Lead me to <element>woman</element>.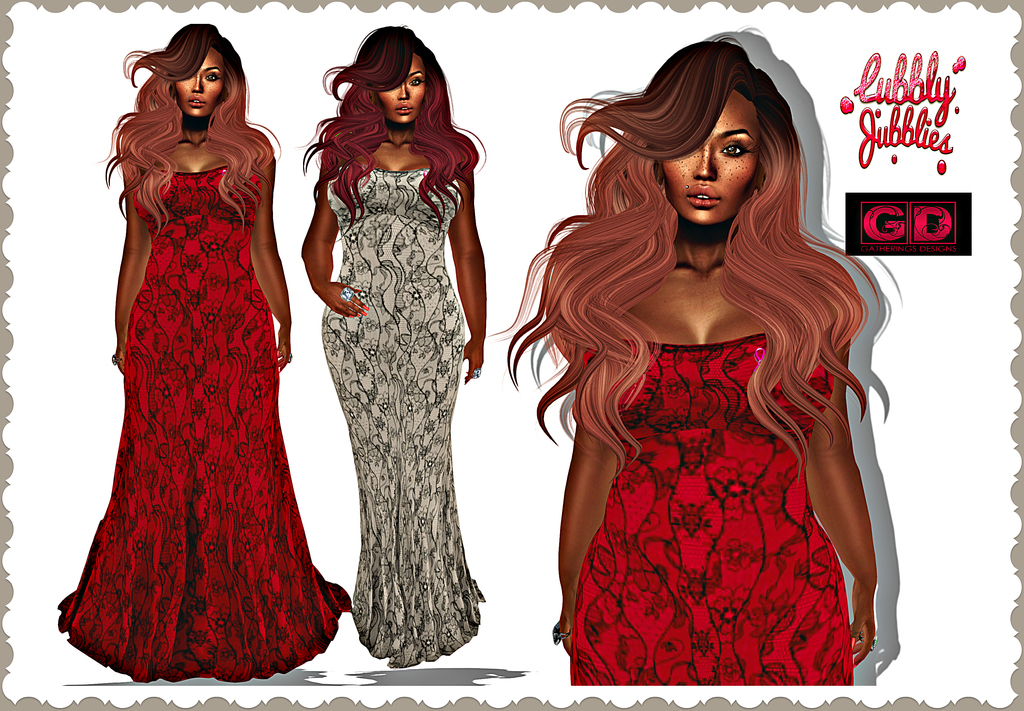
Lead to l=301, t=26, r=486, b=671.
